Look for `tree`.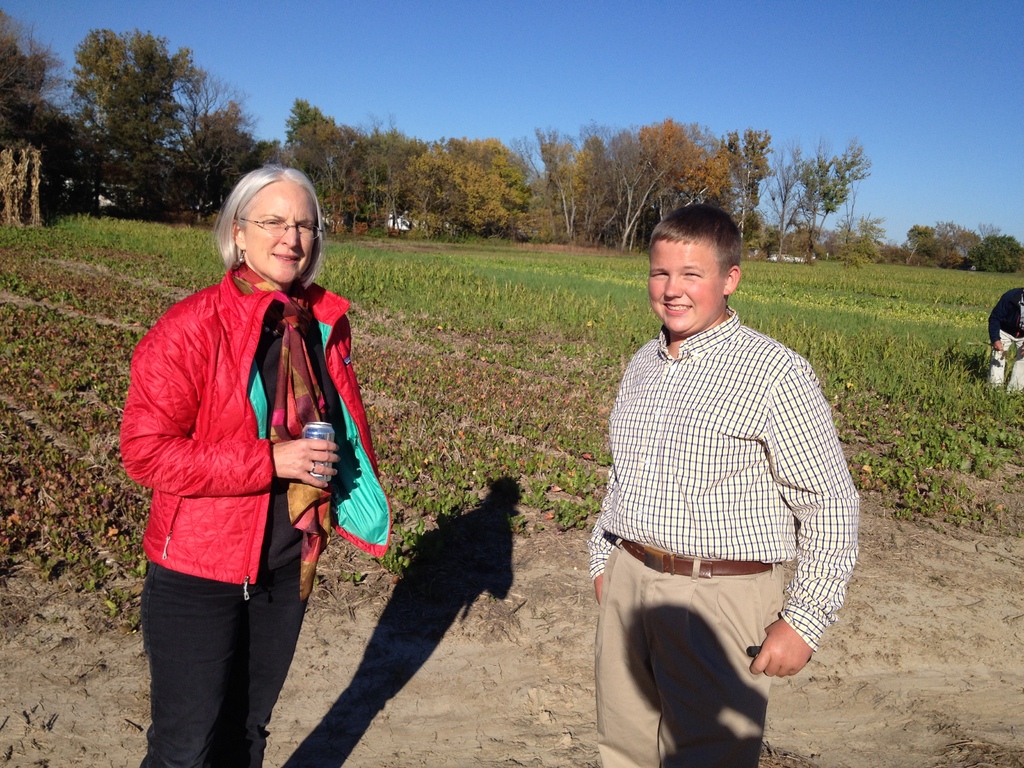
Found: [60,44,252,194].
